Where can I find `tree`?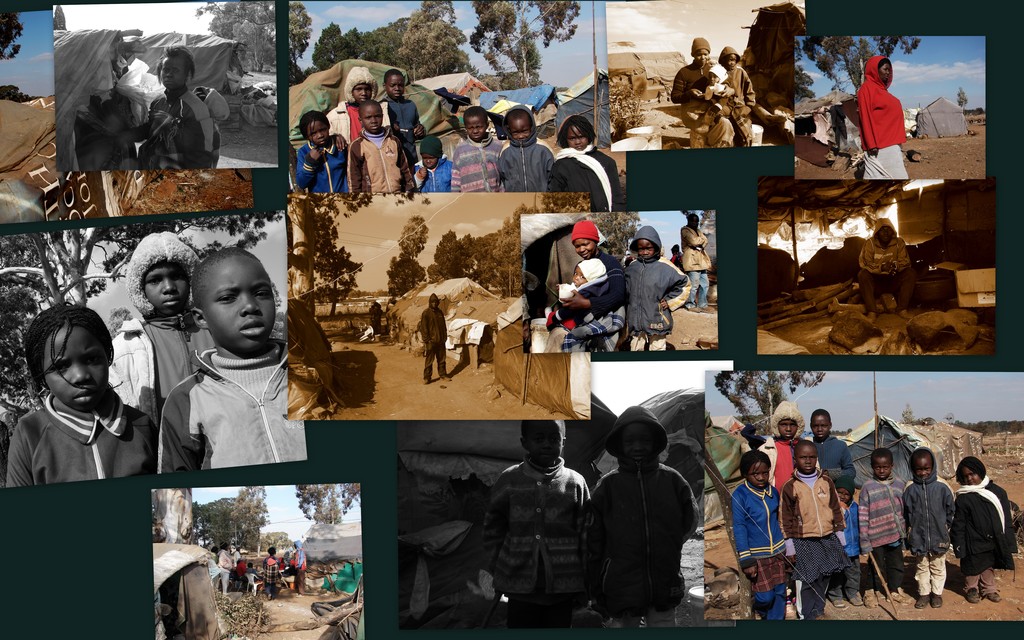
You can find it at [901, 403, 917, 425].
